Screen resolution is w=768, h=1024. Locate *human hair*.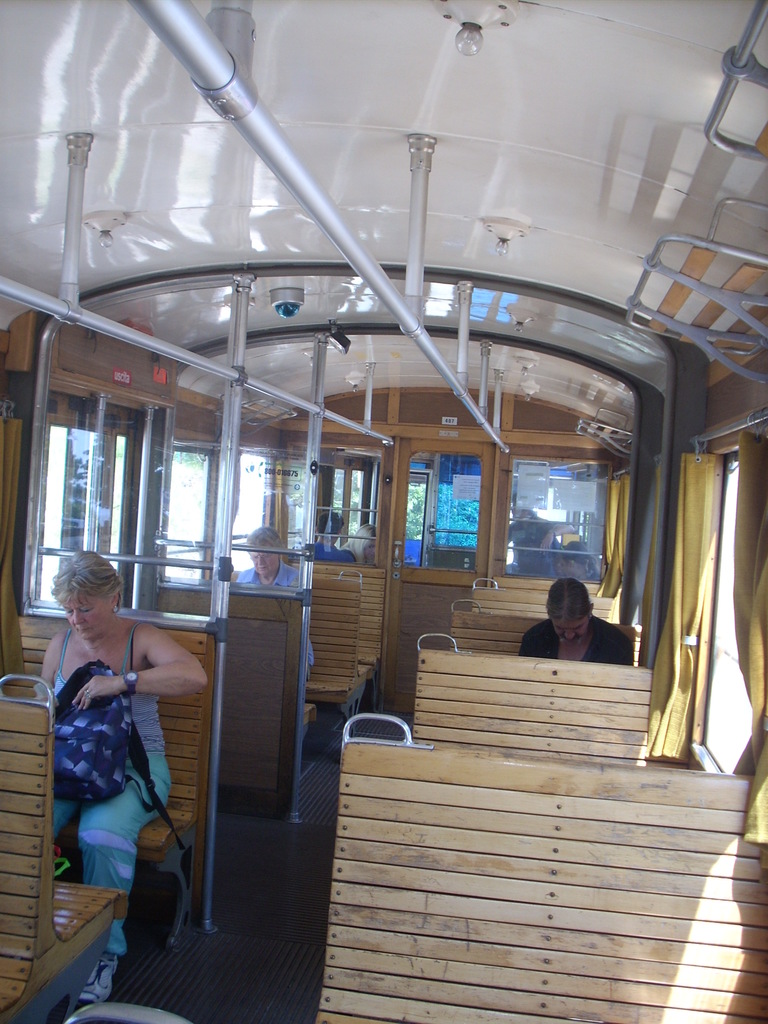
bbox(245, 525, 282, 553).
